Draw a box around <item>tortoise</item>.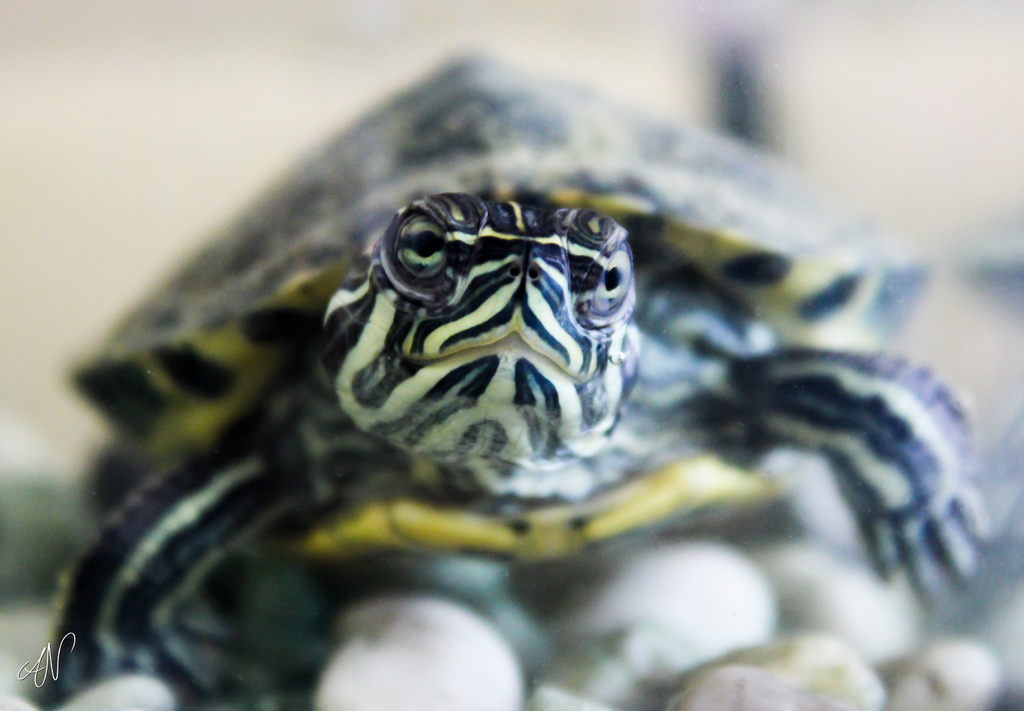
detection(38, 61, 1016, 710).
